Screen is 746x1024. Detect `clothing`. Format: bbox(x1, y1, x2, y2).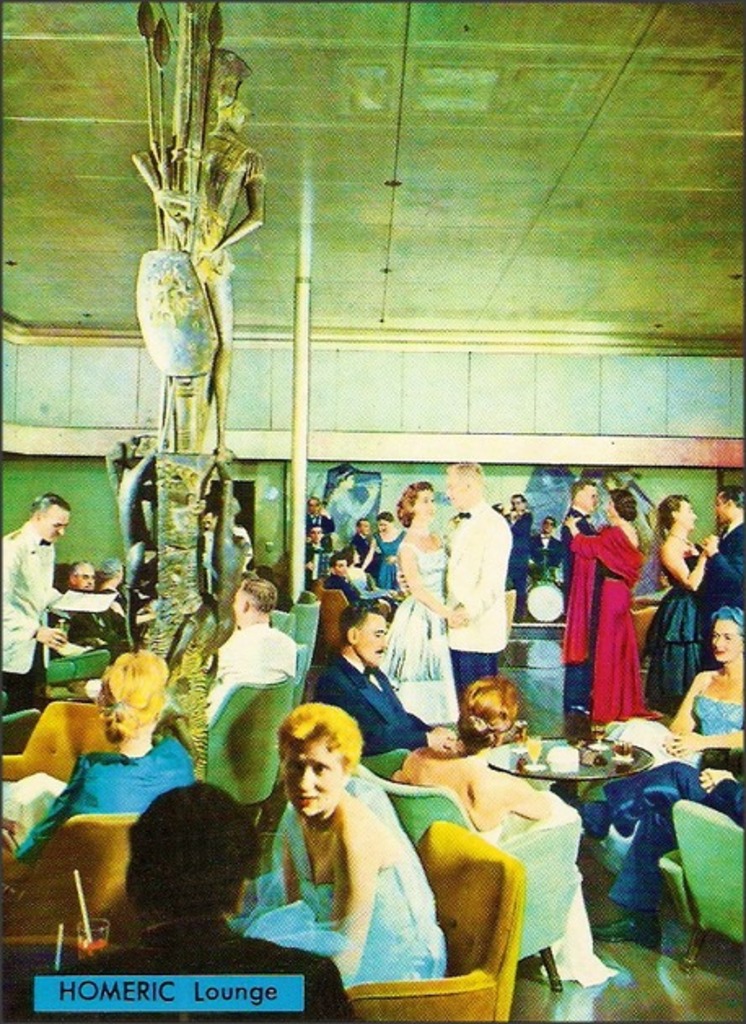
bbox(327, 487, 375, 542).
